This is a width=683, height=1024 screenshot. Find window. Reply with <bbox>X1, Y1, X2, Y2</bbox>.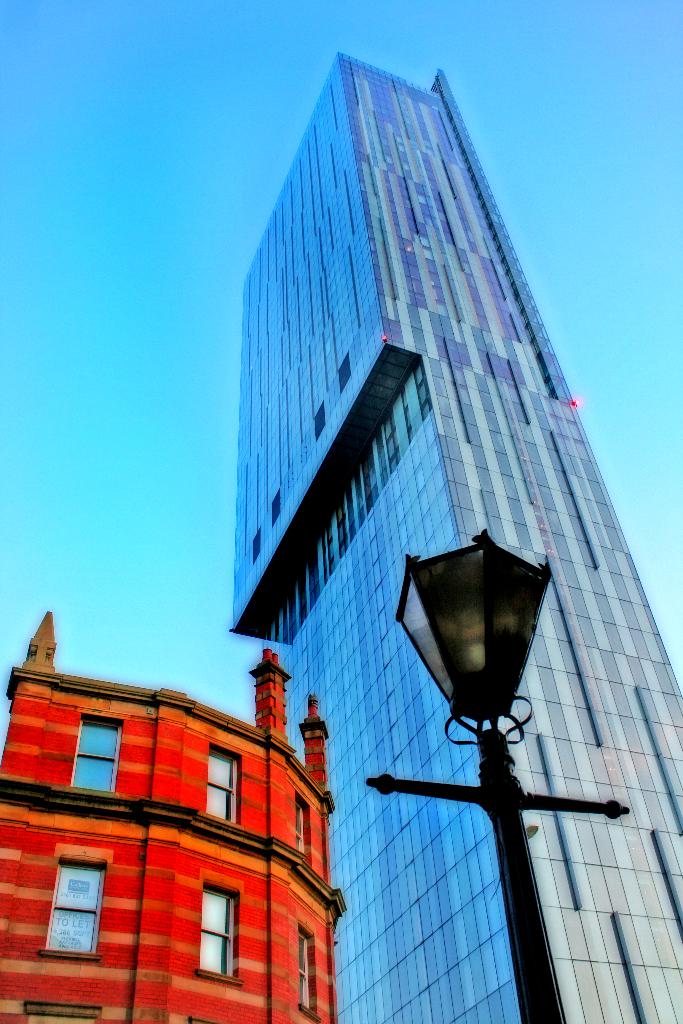
<bbox>45, 854, 113, 959</bbox>.
